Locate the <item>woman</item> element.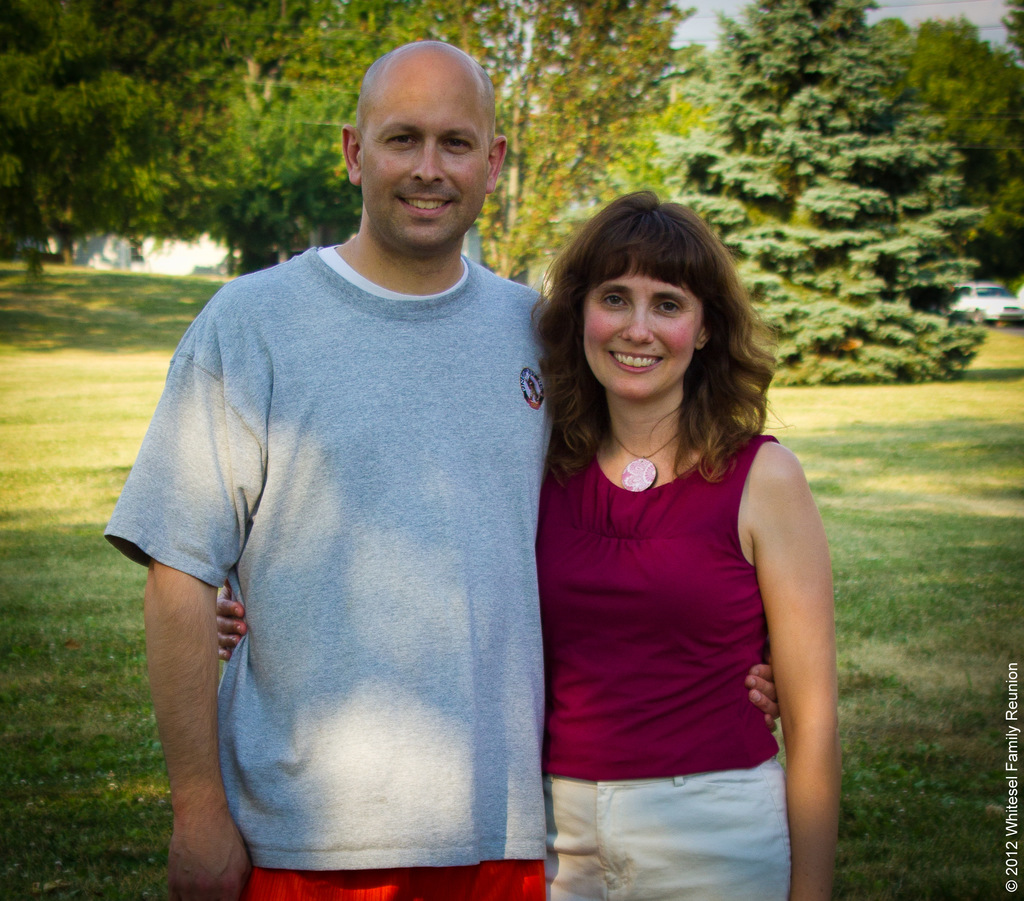
Element bbox: (x1=219, y1=189, x2=833, y2=896).
